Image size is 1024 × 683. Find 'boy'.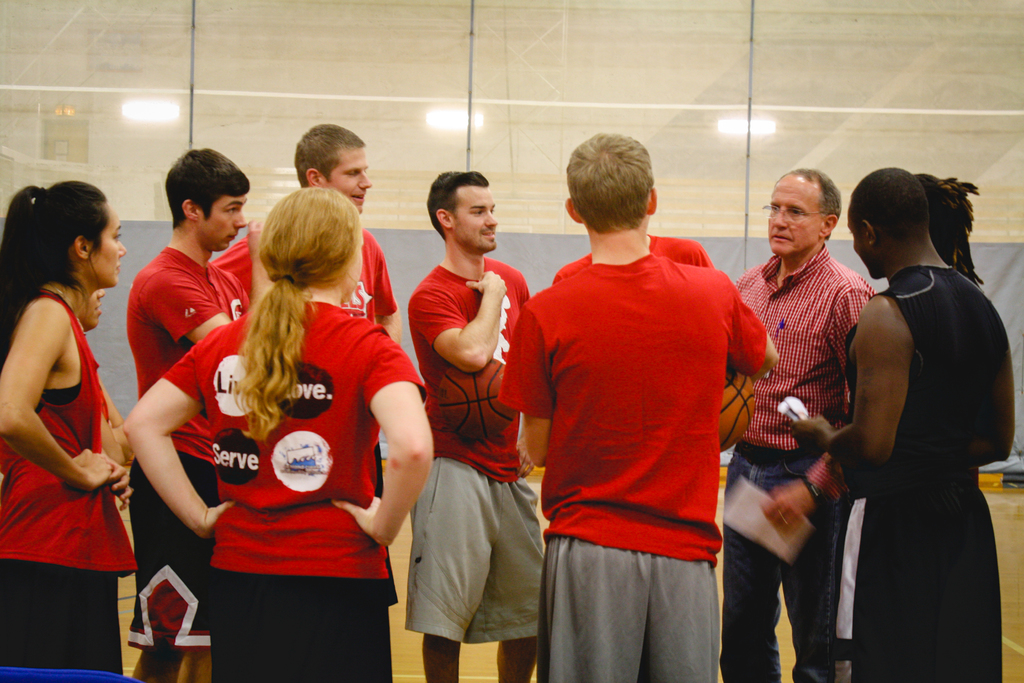
(x1=215, y1=125, x2=399, y2=334).
